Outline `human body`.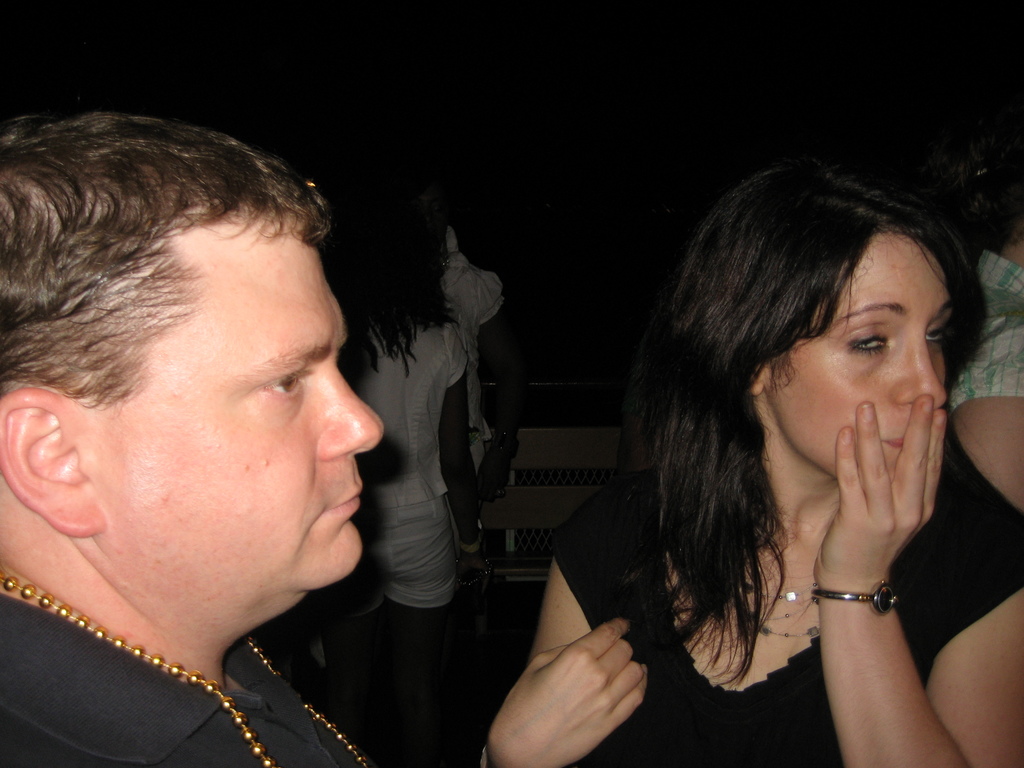
Outline: select_region(504, 124, 975, 767).
